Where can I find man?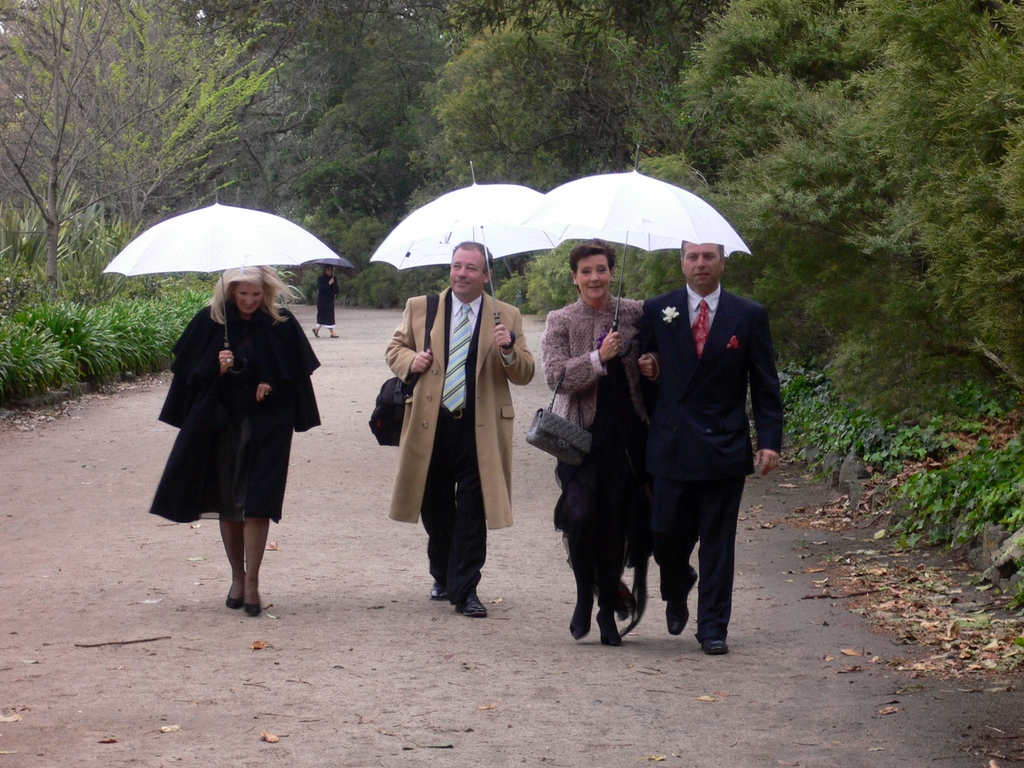
You can find it at bbox(383, 239, 538, 620).
